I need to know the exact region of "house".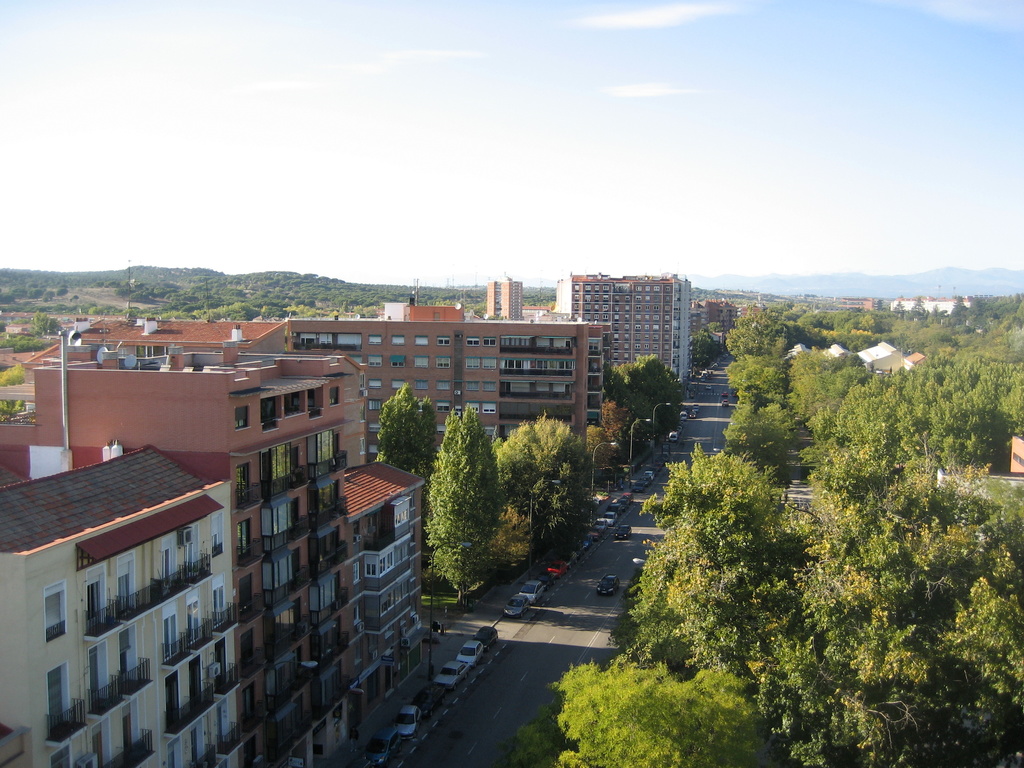
Region: <region>479, 271, 530, 319</region>.
